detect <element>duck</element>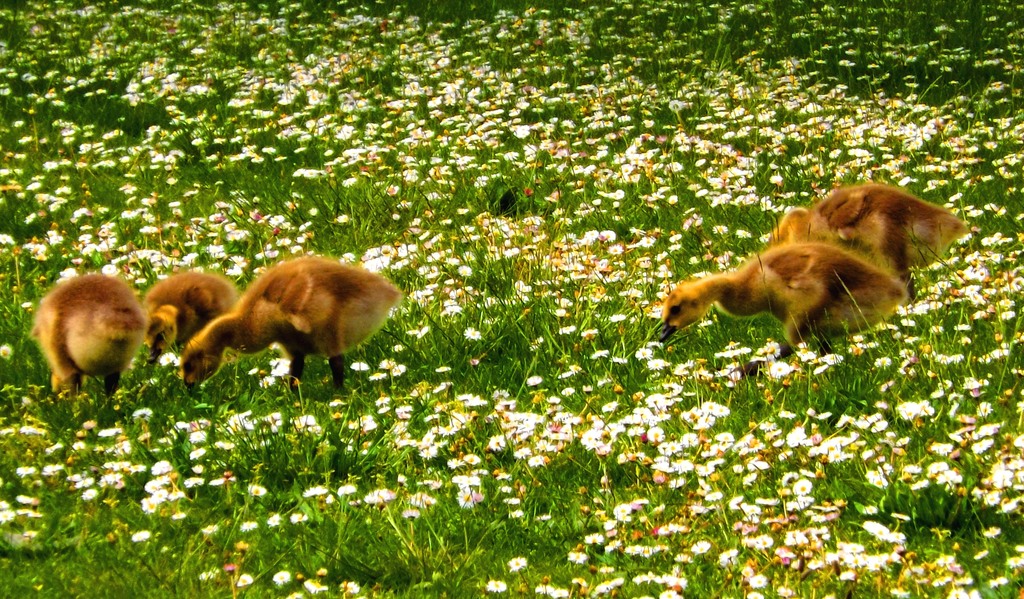
[182,255,403,386]
